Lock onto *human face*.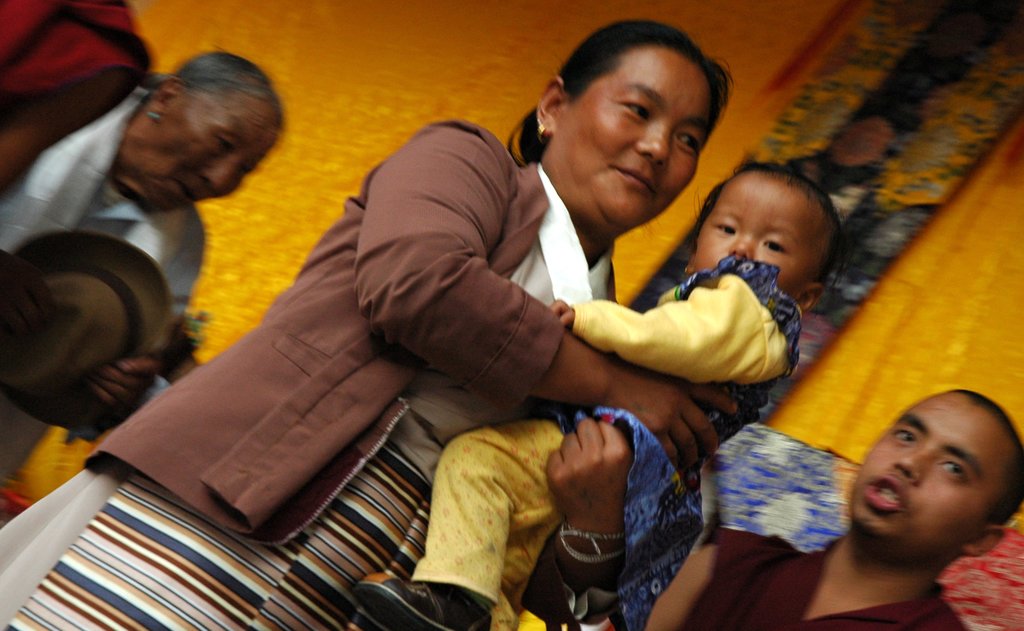
Locked: (849, 397, 1004, 555).
